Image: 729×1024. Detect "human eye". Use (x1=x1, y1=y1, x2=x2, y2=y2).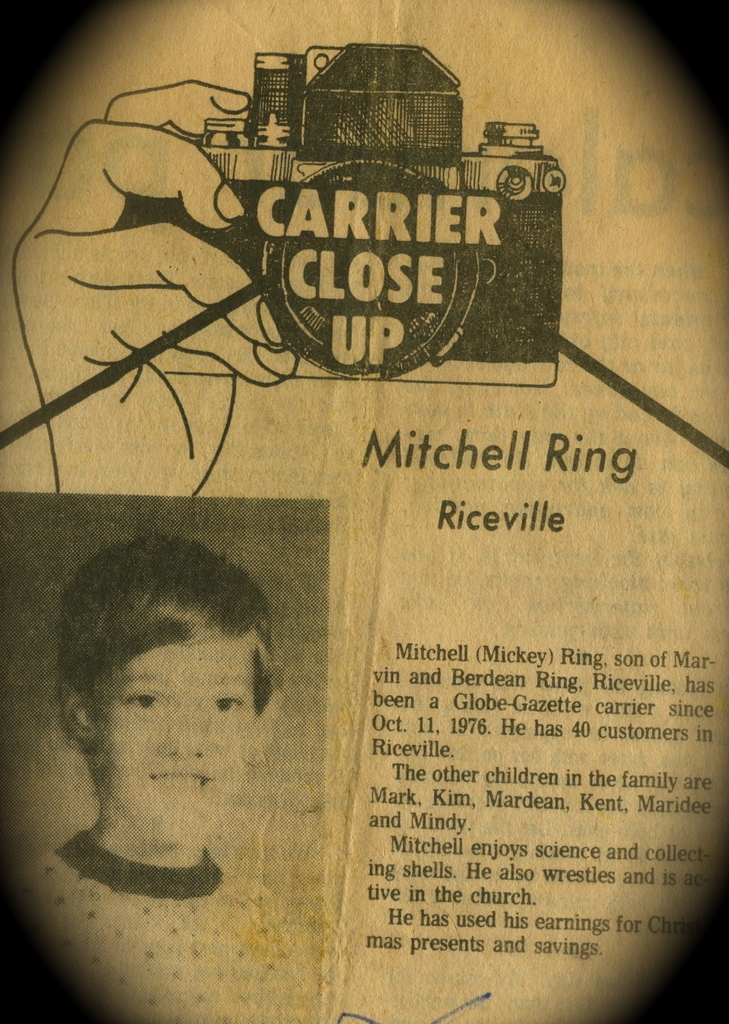
(x1=123, y1=692, x2=168, y2=715).
